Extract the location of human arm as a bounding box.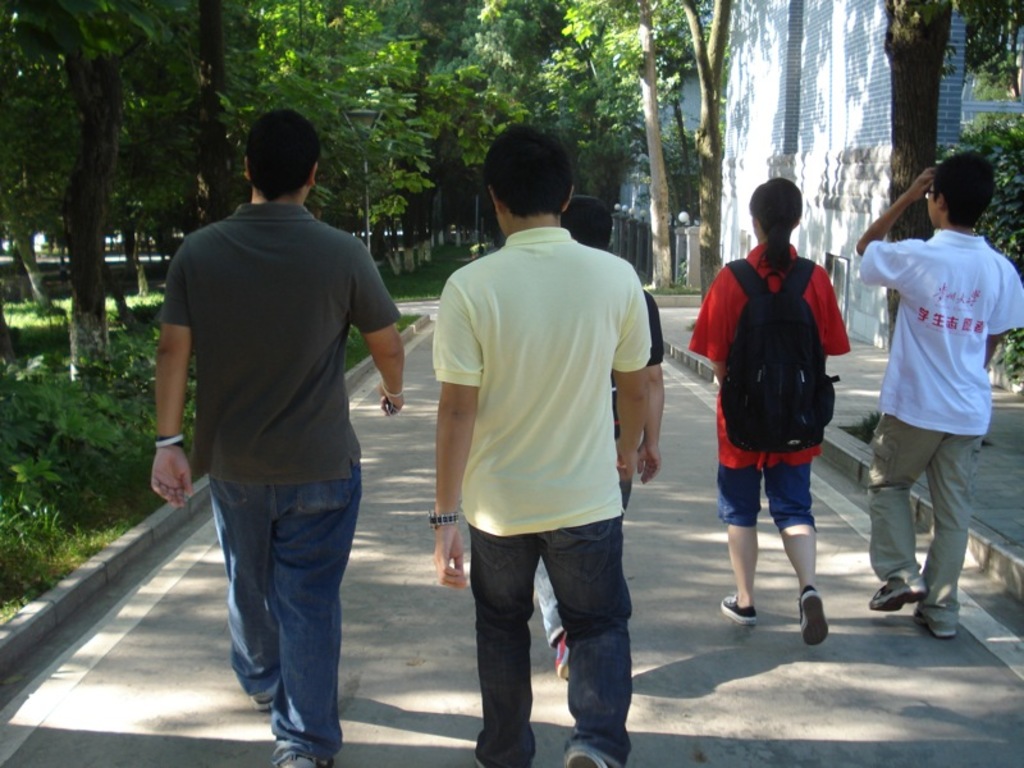
rect(854, 160, 931, 288).
